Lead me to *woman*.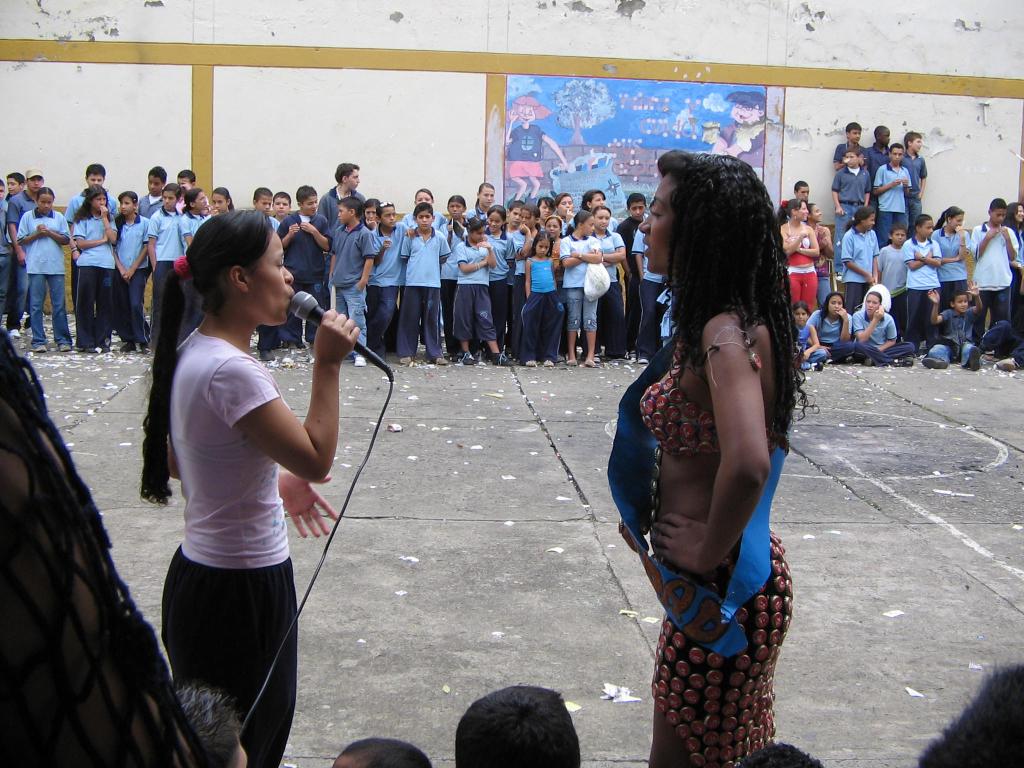
Lead to (600,136,823,767).
